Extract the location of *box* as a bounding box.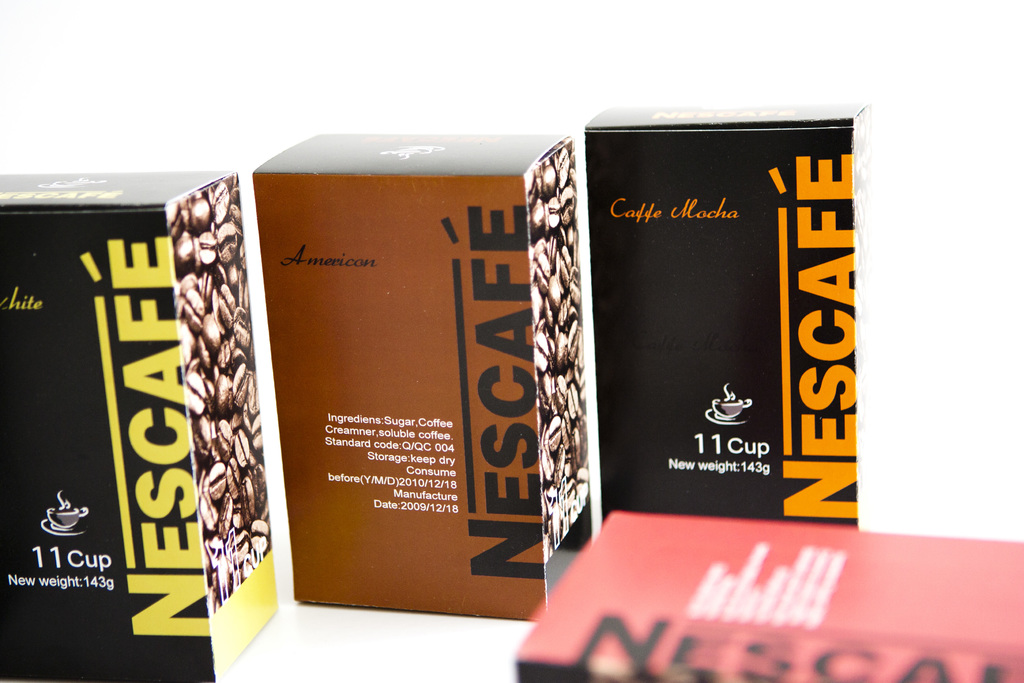
Rect(588, 104, 871, 532).
